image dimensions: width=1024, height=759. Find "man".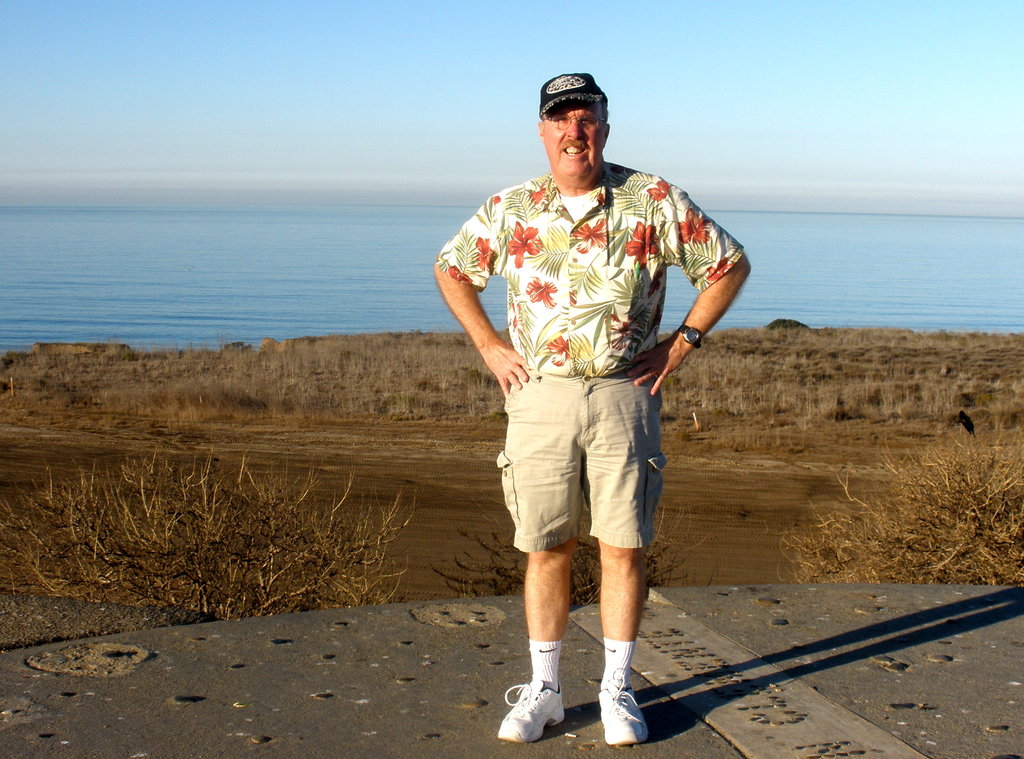
(450,70,747,714).
